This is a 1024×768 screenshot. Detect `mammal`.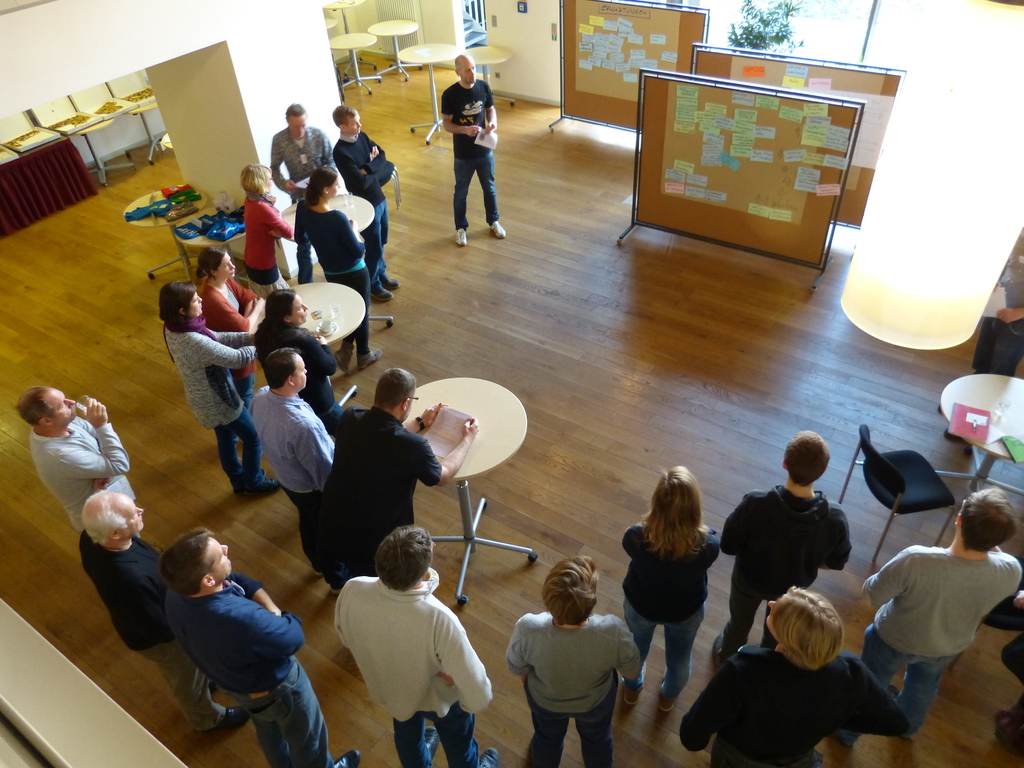
locate(624, 461, 718, 713).
